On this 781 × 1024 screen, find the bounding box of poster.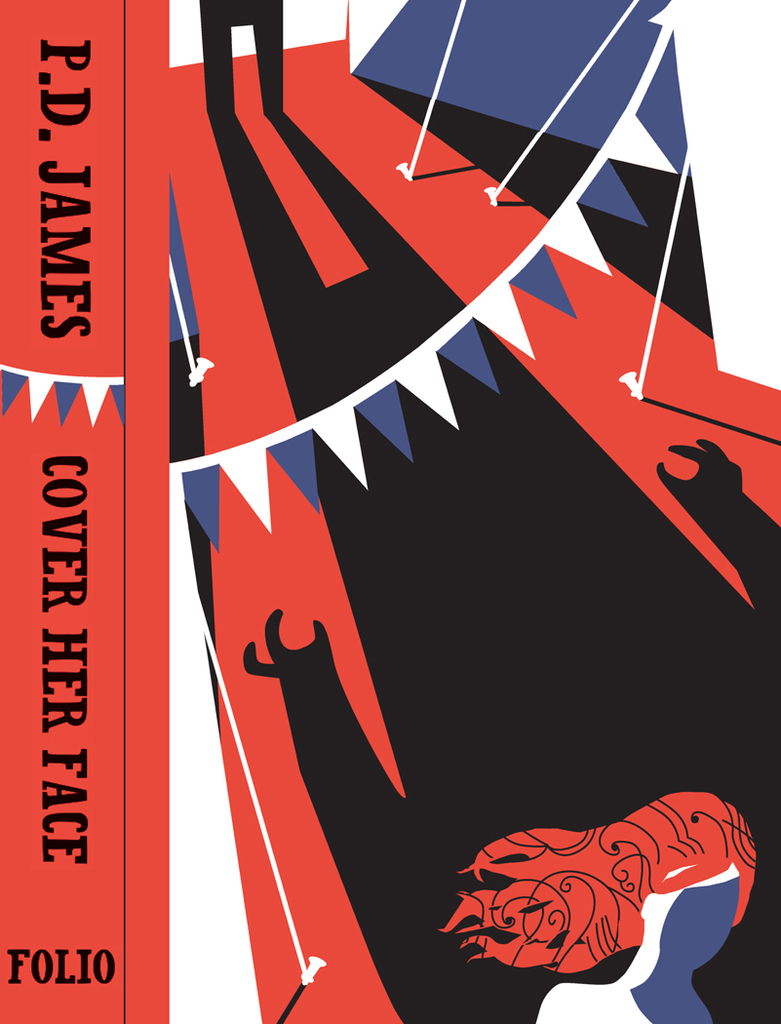
Bounding box: pyautogui.locateOnScreen(0, 4, 776, 1023).
